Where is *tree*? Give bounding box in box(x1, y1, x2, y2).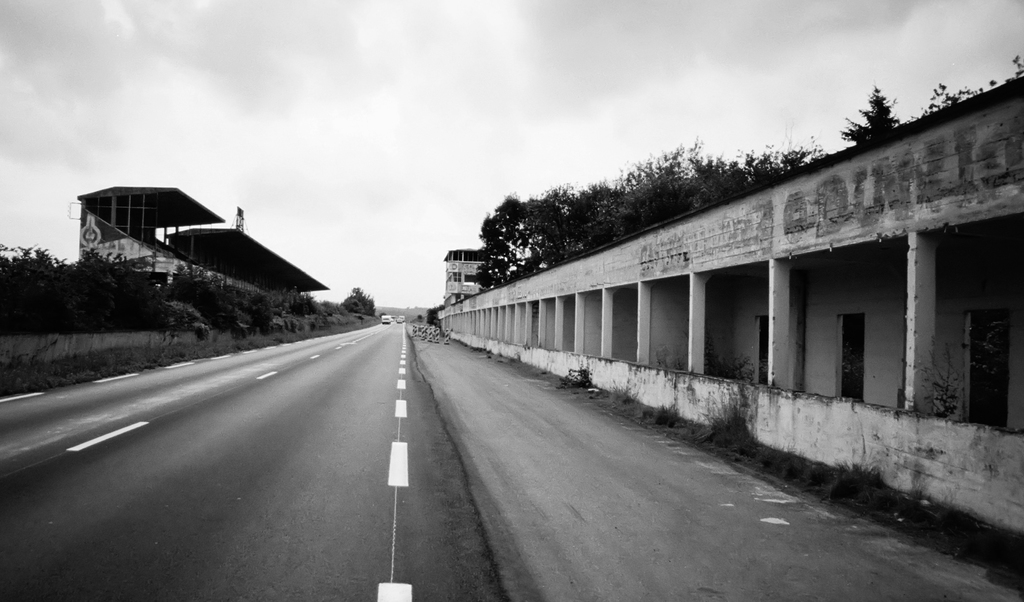
box(426, 301, 443, 328).
